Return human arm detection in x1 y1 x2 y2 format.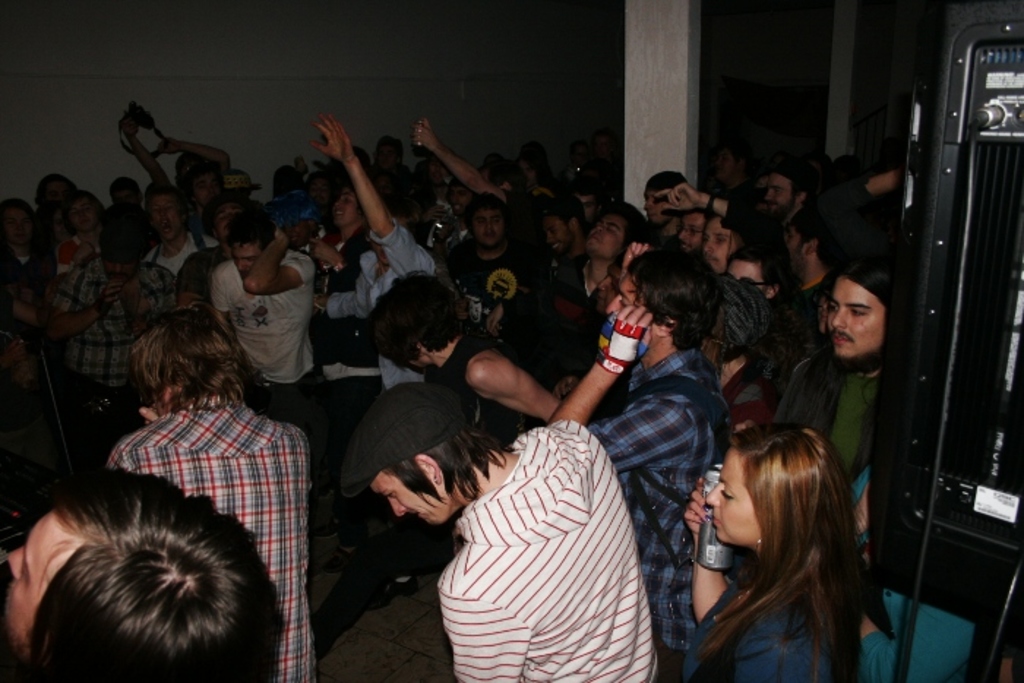
413 116 502 211.
